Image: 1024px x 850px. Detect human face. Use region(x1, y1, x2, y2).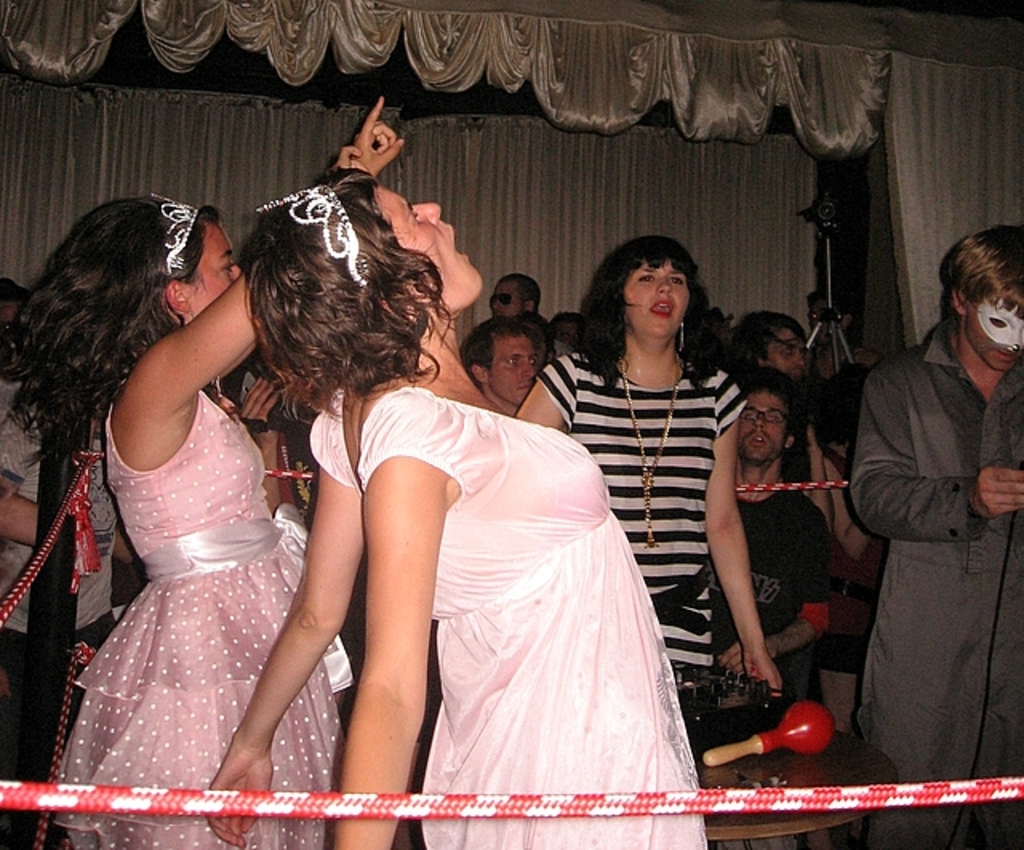
region(763, 330, 803, 383).
